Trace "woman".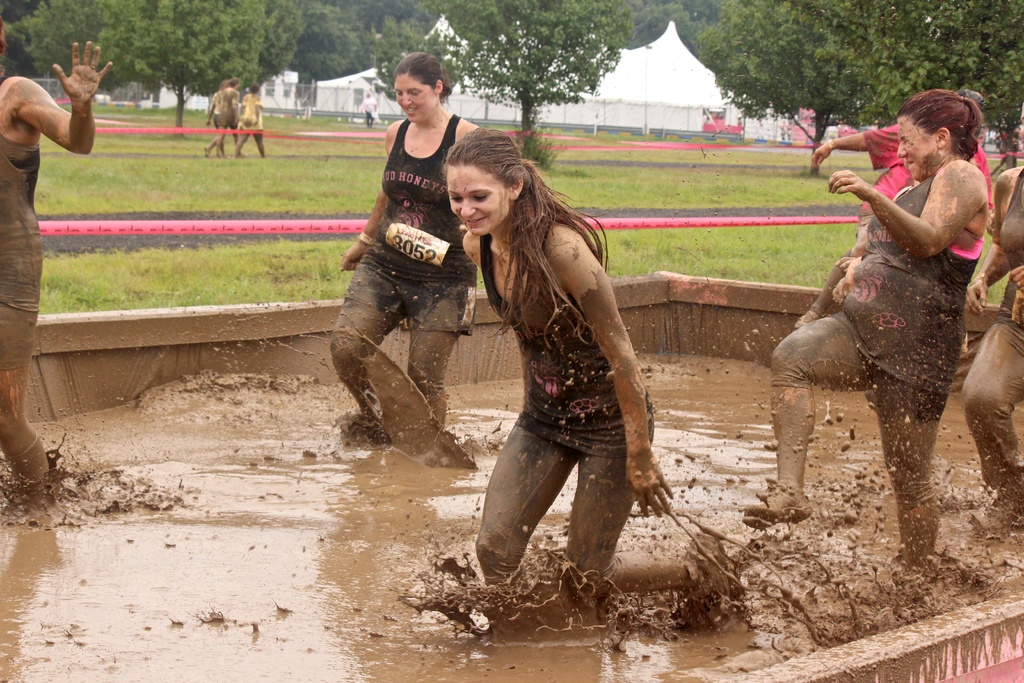
Traced to [left=329, top=49, right=485, bottom=446].
